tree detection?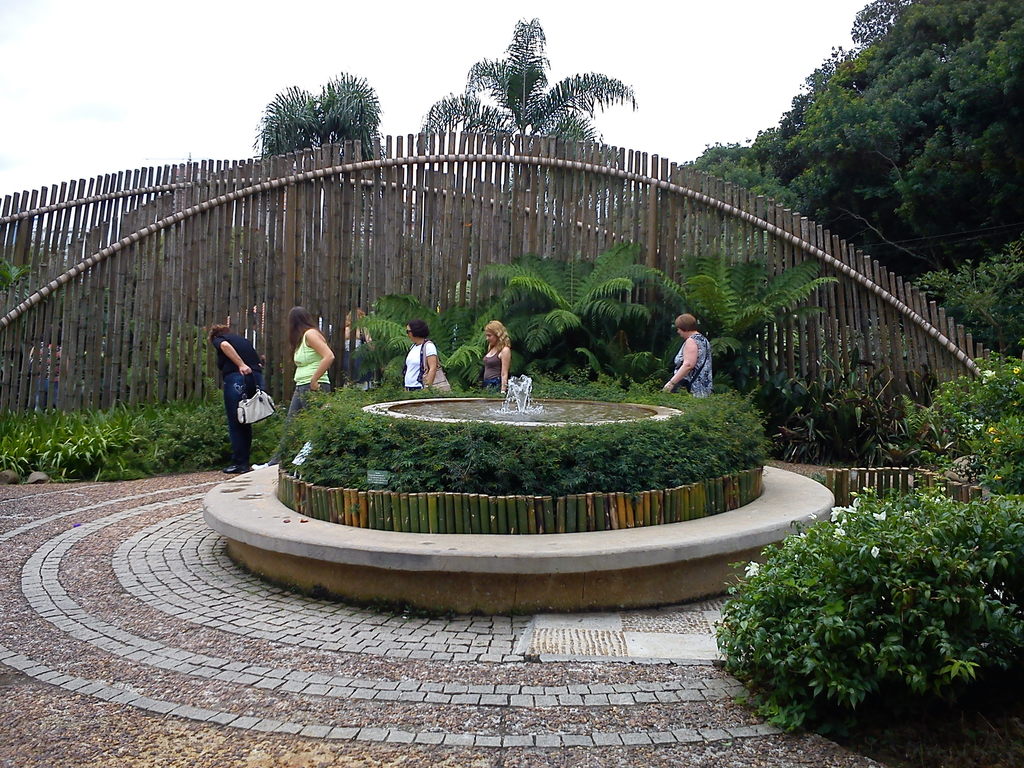
locate(415, 15, 643, 253)
